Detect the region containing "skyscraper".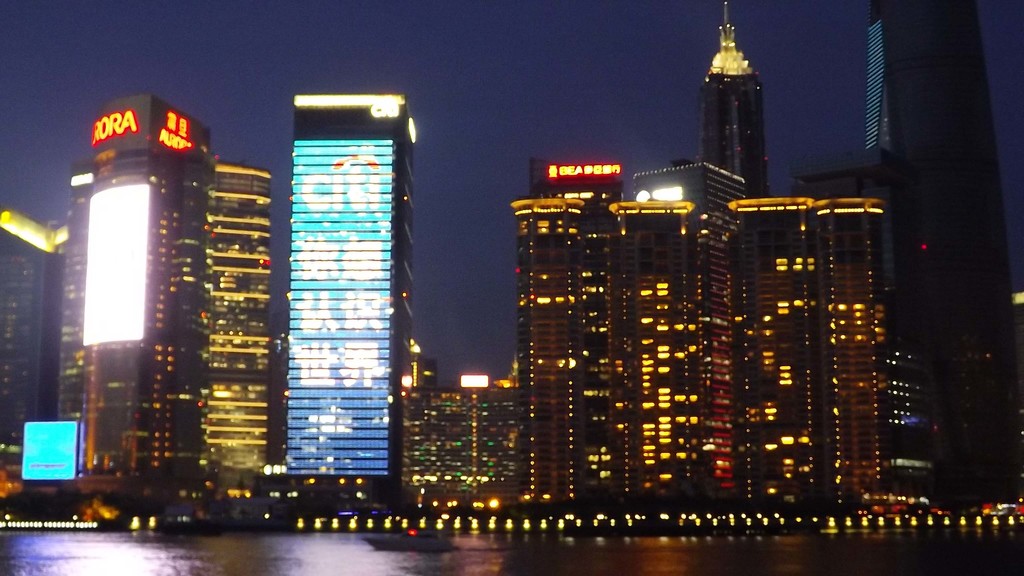
693 4 772 196.
